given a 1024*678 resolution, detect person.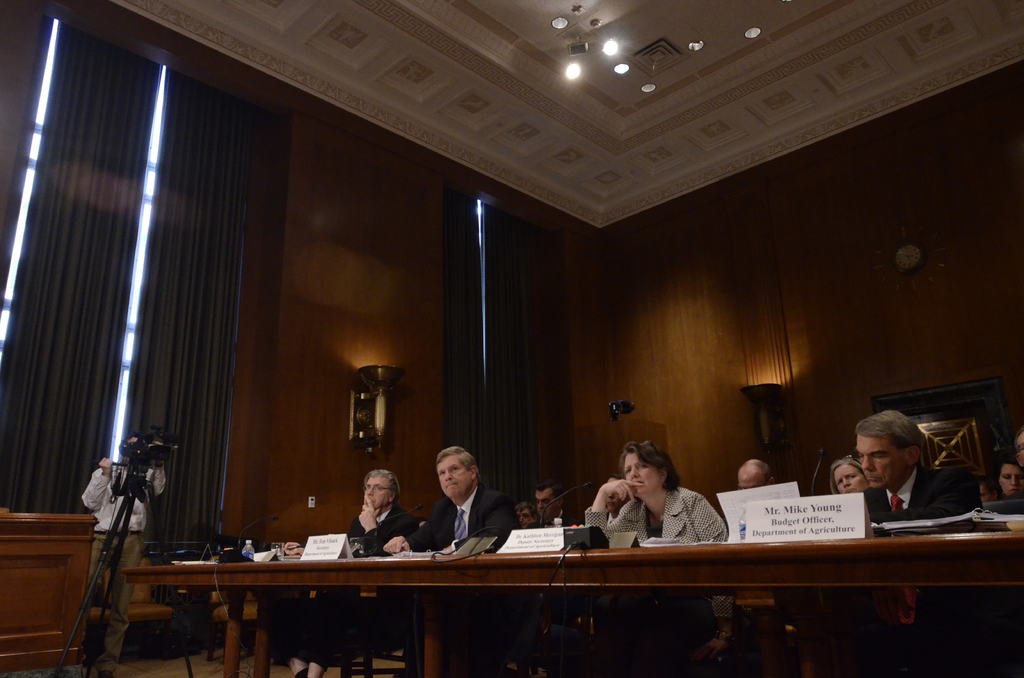
crop(276, 467, 414, 677).
